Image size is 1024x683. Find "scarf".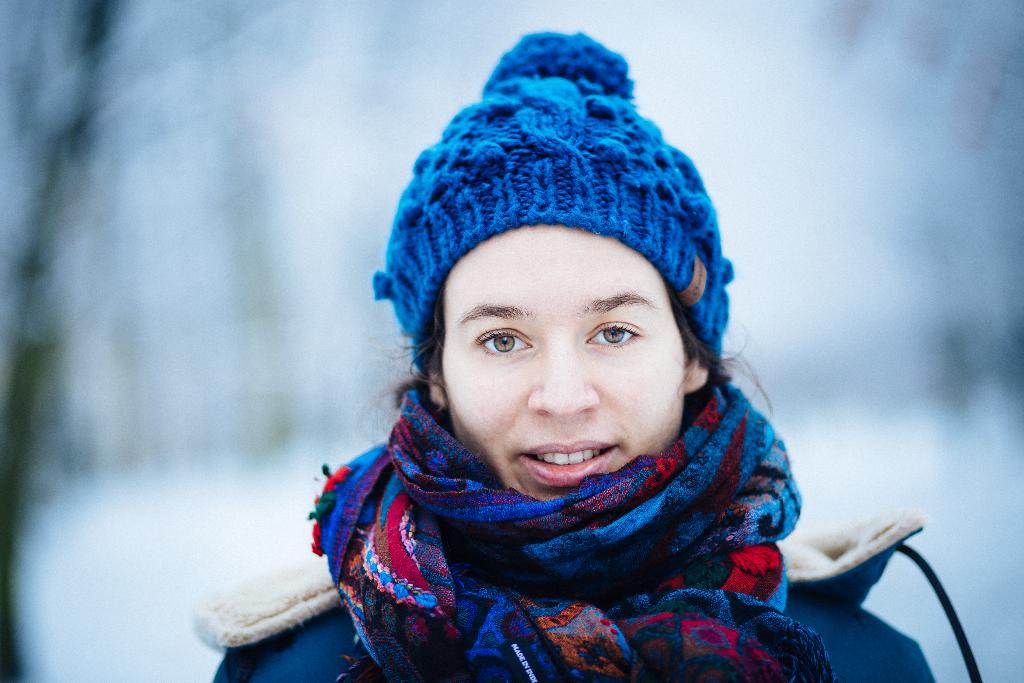
locate(296, 374, 809, 682).
